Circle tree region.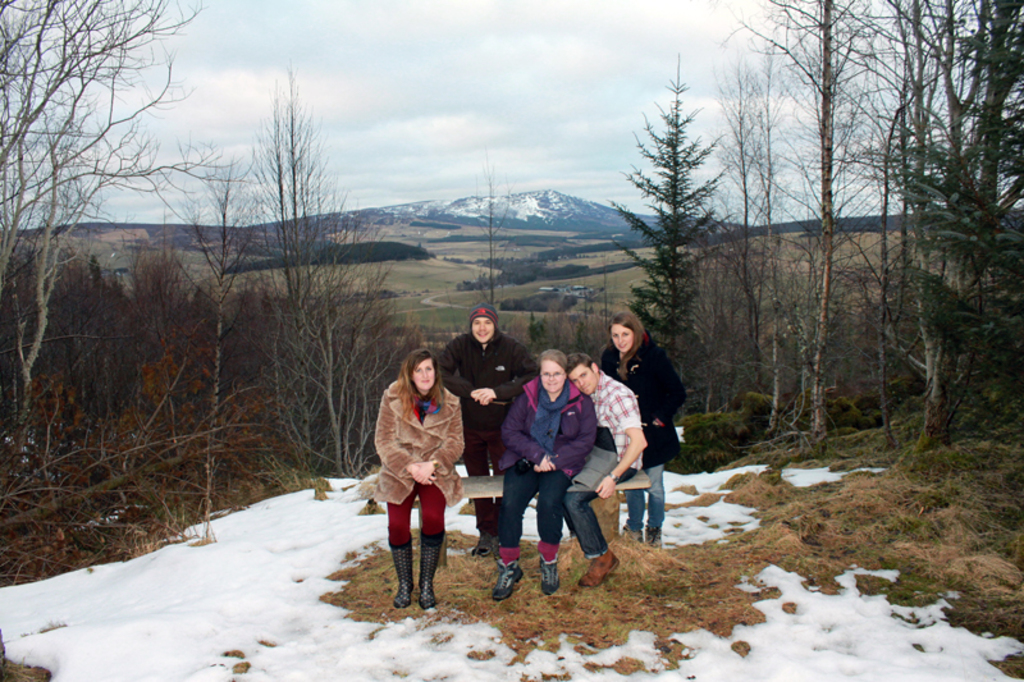
Region: [x1=214, y1=68, x2=349, y2=493].
